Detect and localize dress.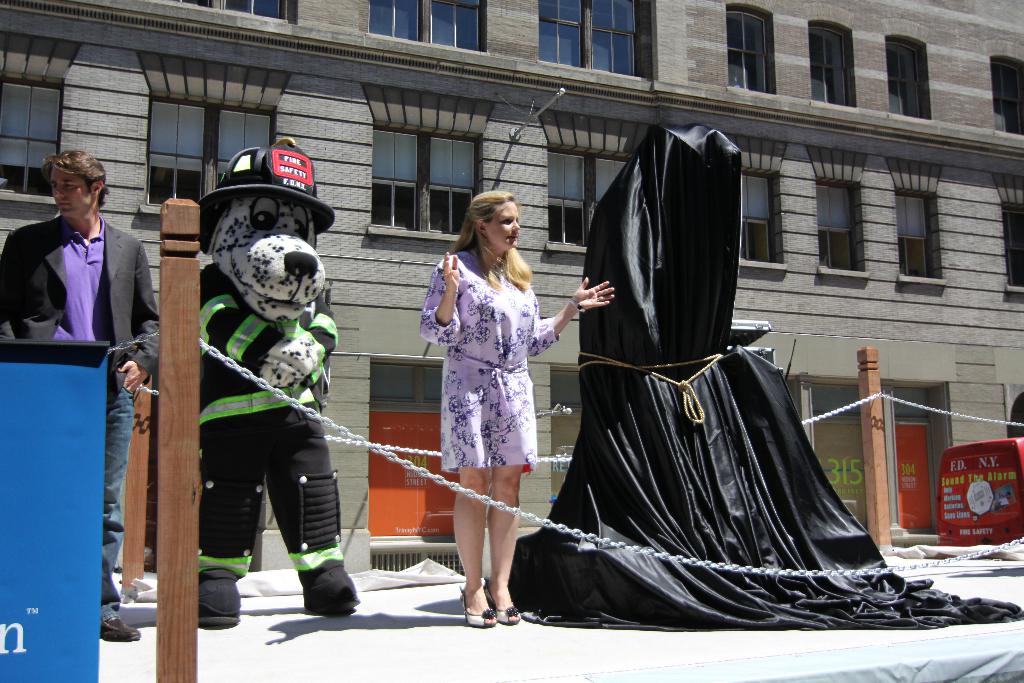
Localized at locate(419, 245, 561, 481).
